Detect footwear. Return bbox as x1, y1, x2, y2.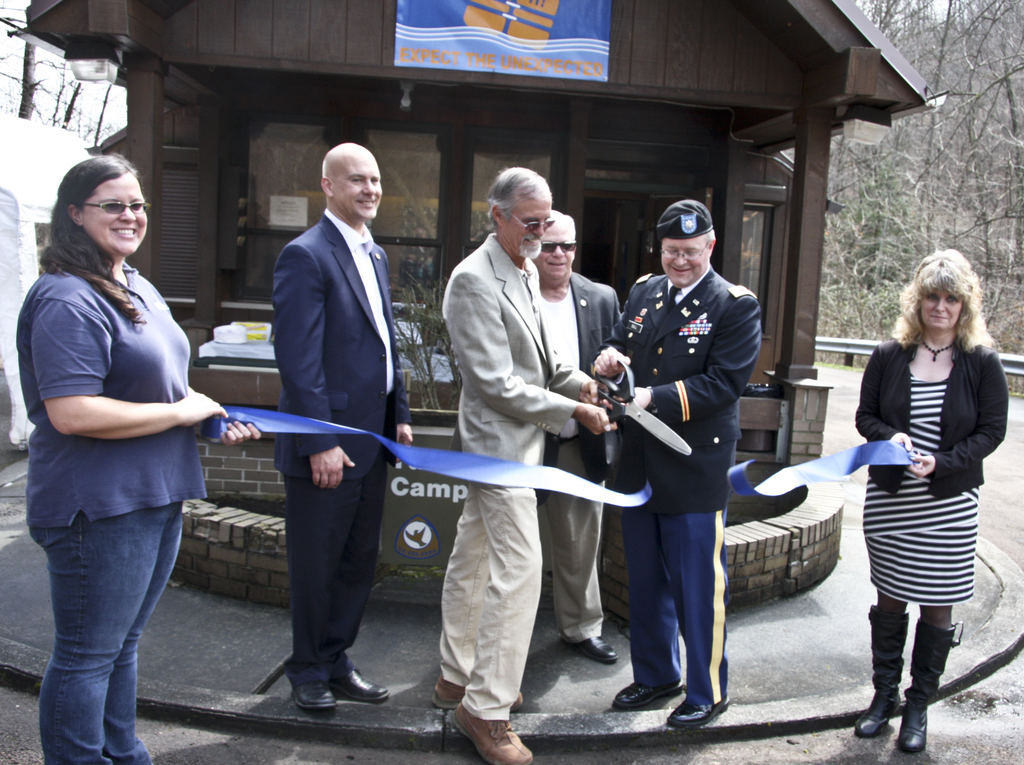
899, 620, 959, 753.
